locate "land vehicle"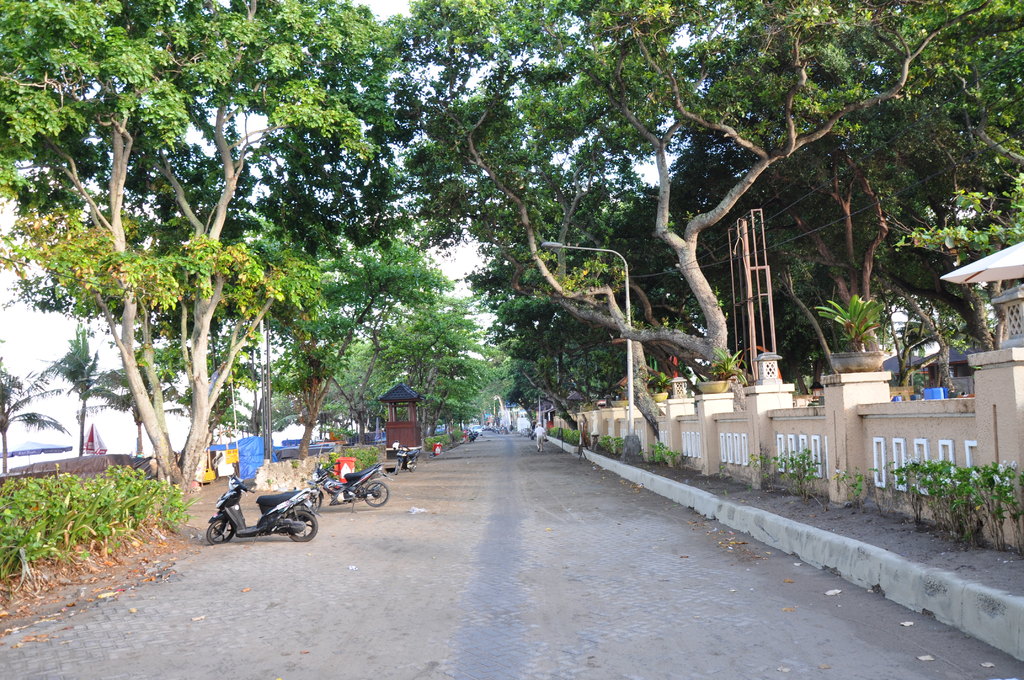
(202,464,328,554)
